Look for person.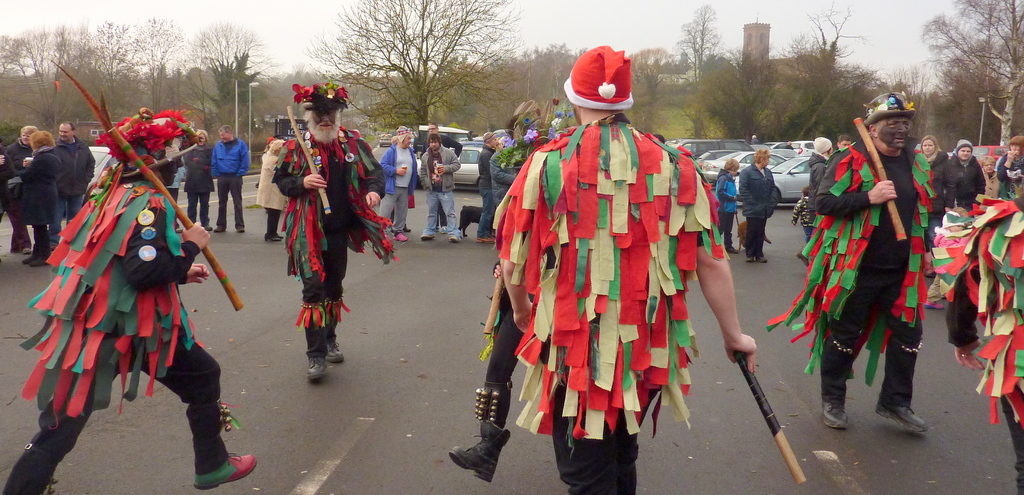
Found: [x1=17, y1=127, x2=58, y2=267].
